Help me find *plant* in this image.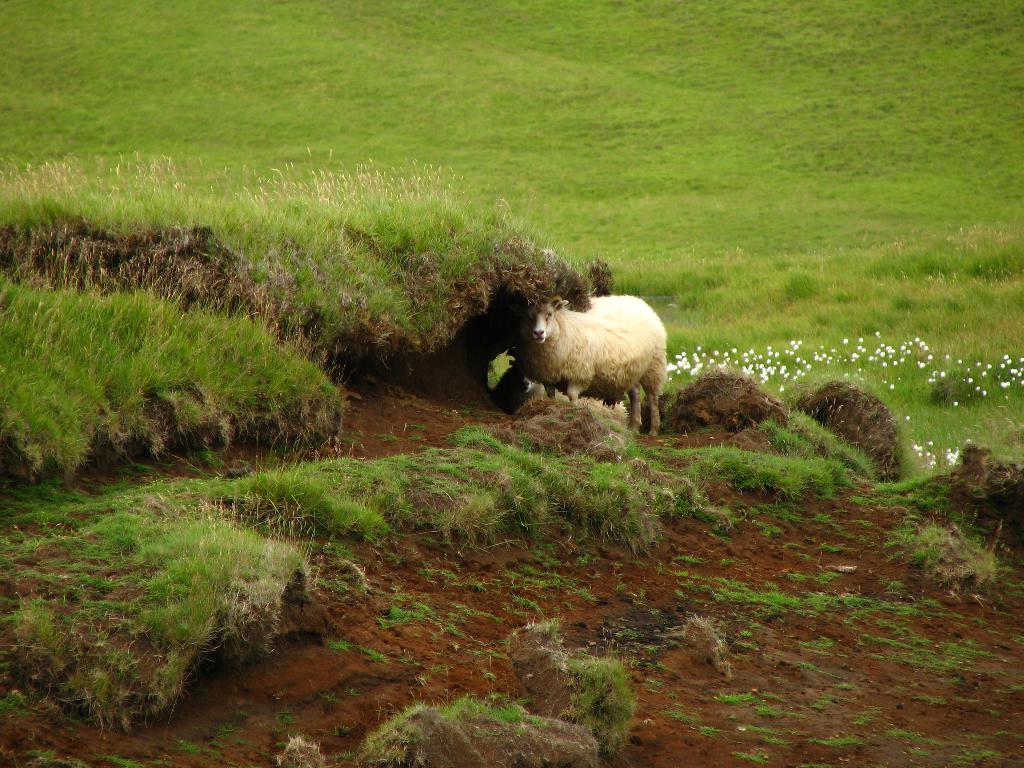
Found it: x1=788, y1=570, x2=804, y2=580.
